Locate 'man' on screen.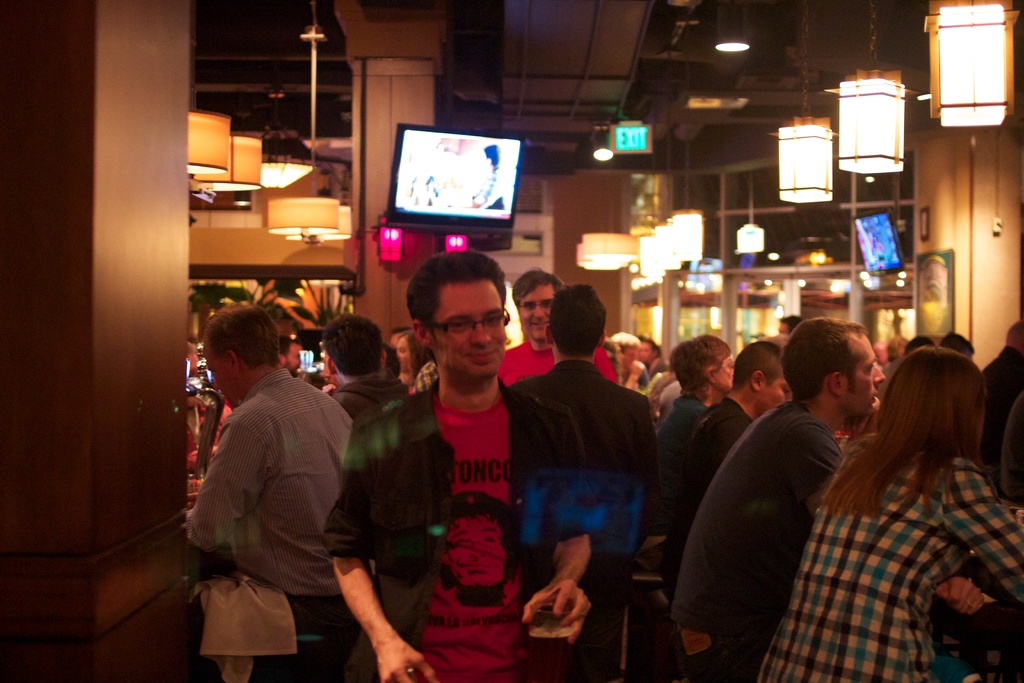
On screen at {"left": 662, "top": 343, "right": 797, "bottom": 572}.
